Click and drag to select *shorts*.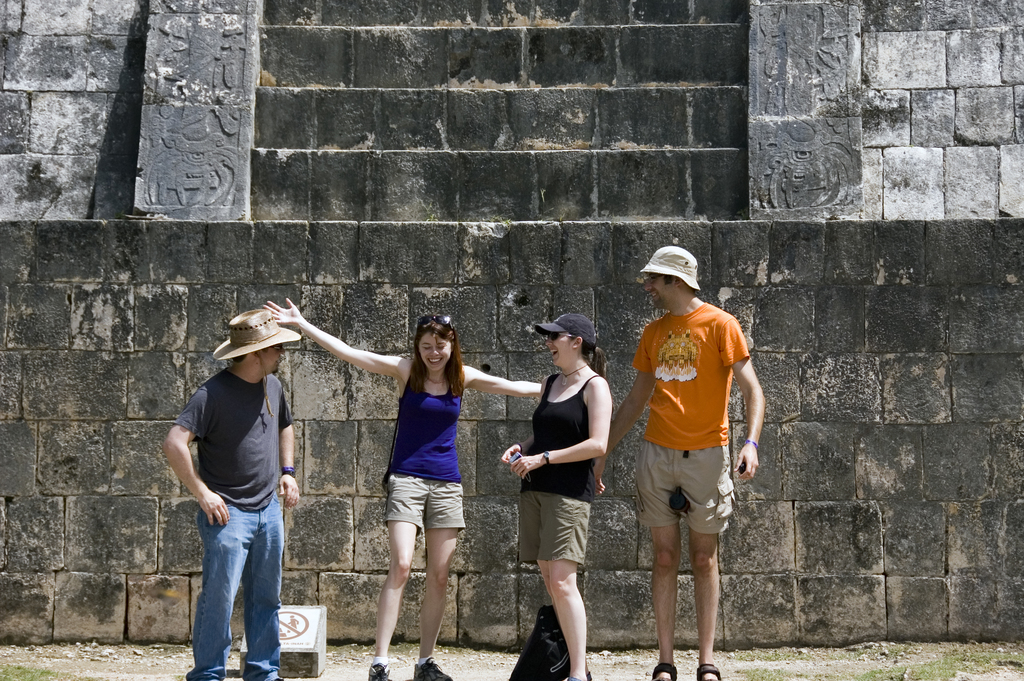
Selection: [630,434,735,532].
